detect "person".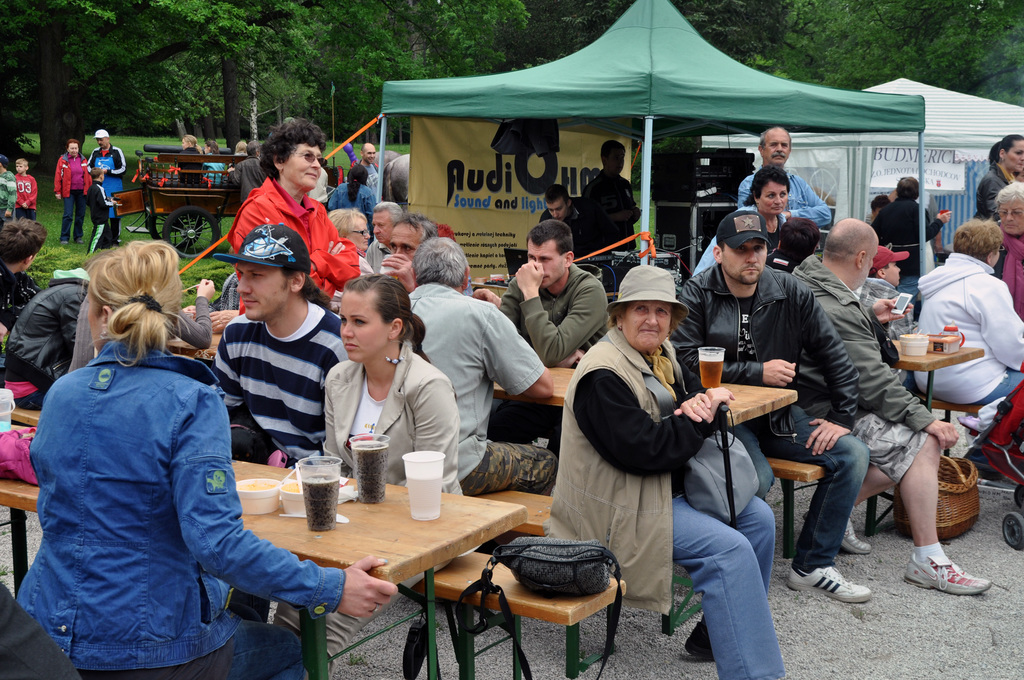
Detected at x1=540 y1=260 x2=792 y2=679.
